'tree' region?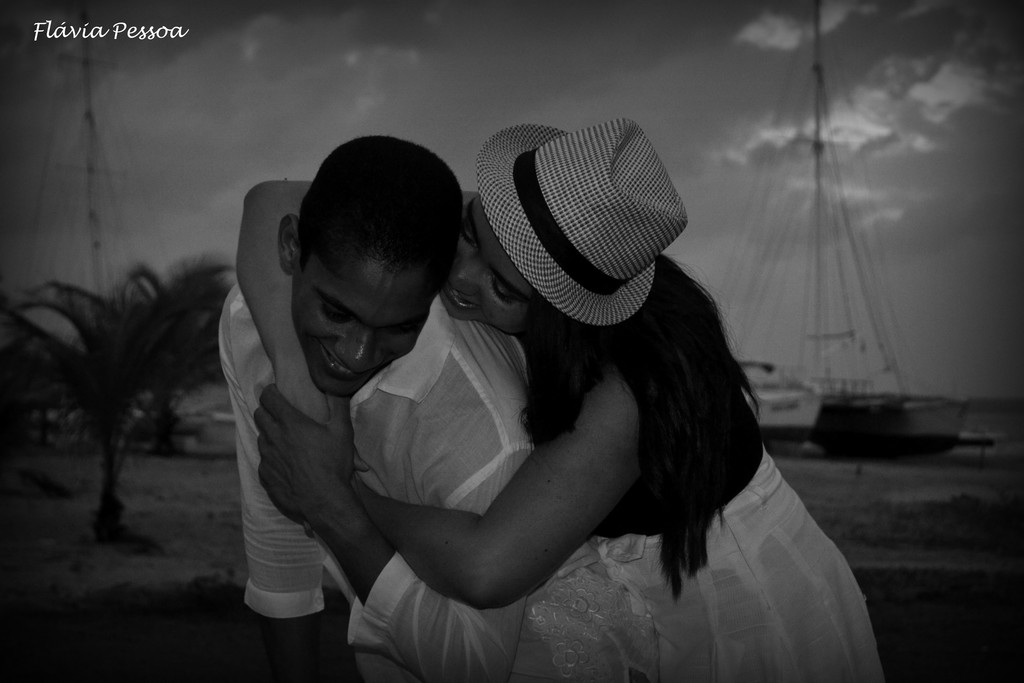
detection(27, 270, 259, 454)
